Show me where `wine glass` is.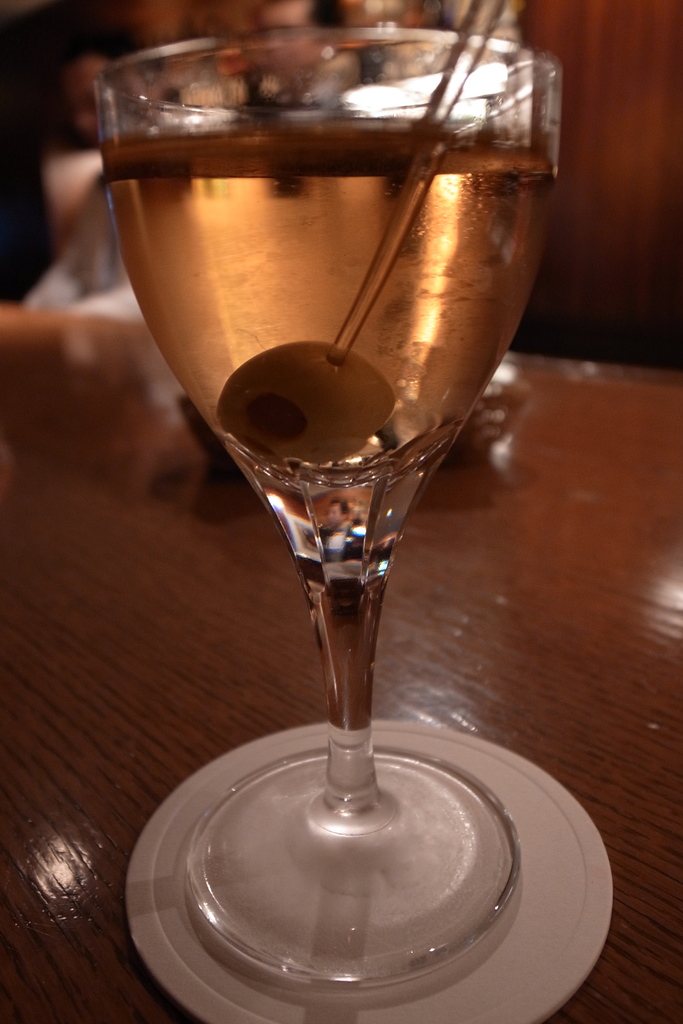
`wine glass` is at {"x1": 93, "y1": 24, "x2": 568, "y2": 1004}.
